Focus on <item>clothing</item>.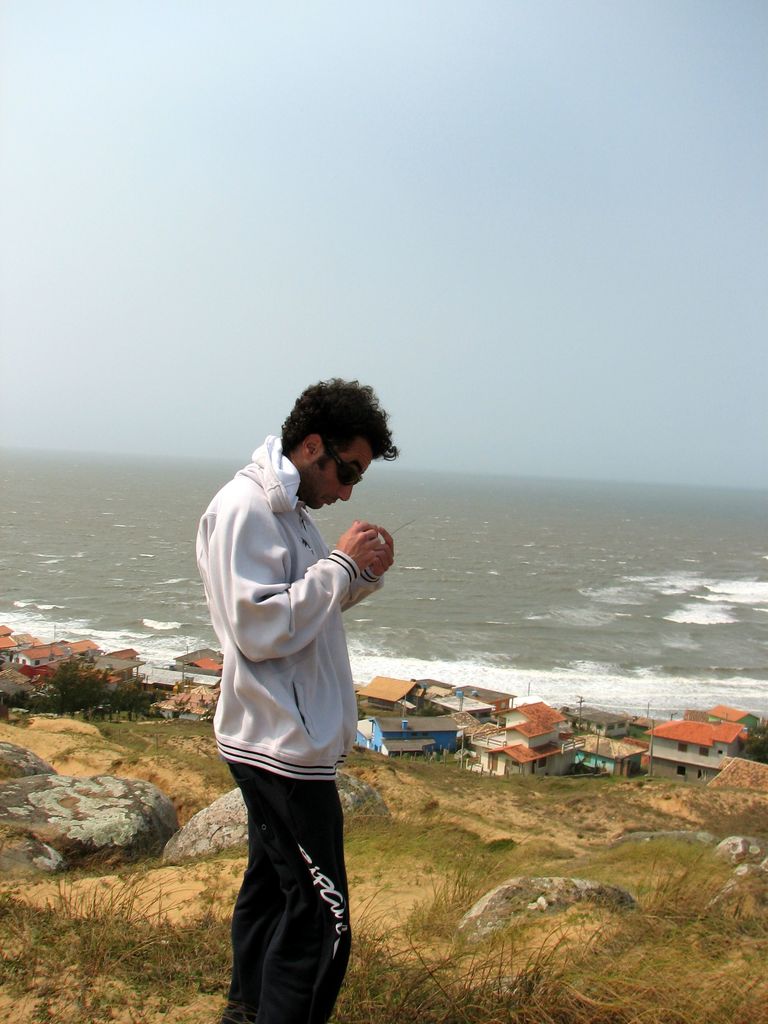
Focused at [200, 429, 384, 944].
